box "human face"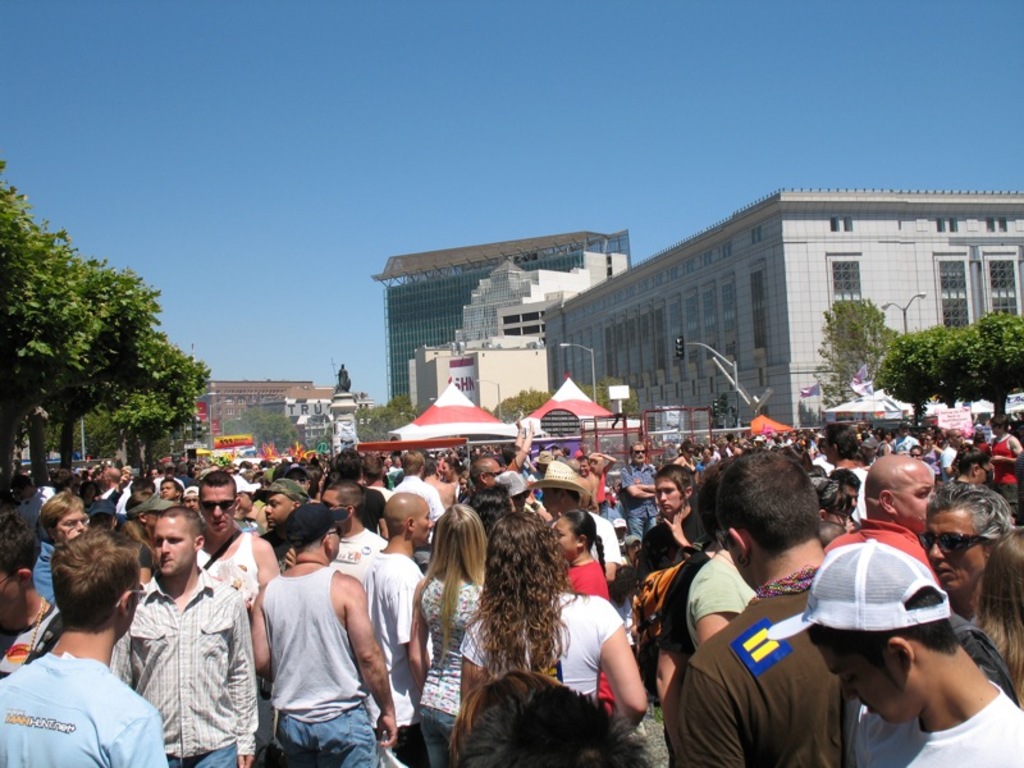
[left=201, top=484, right=237, bottom=529]
